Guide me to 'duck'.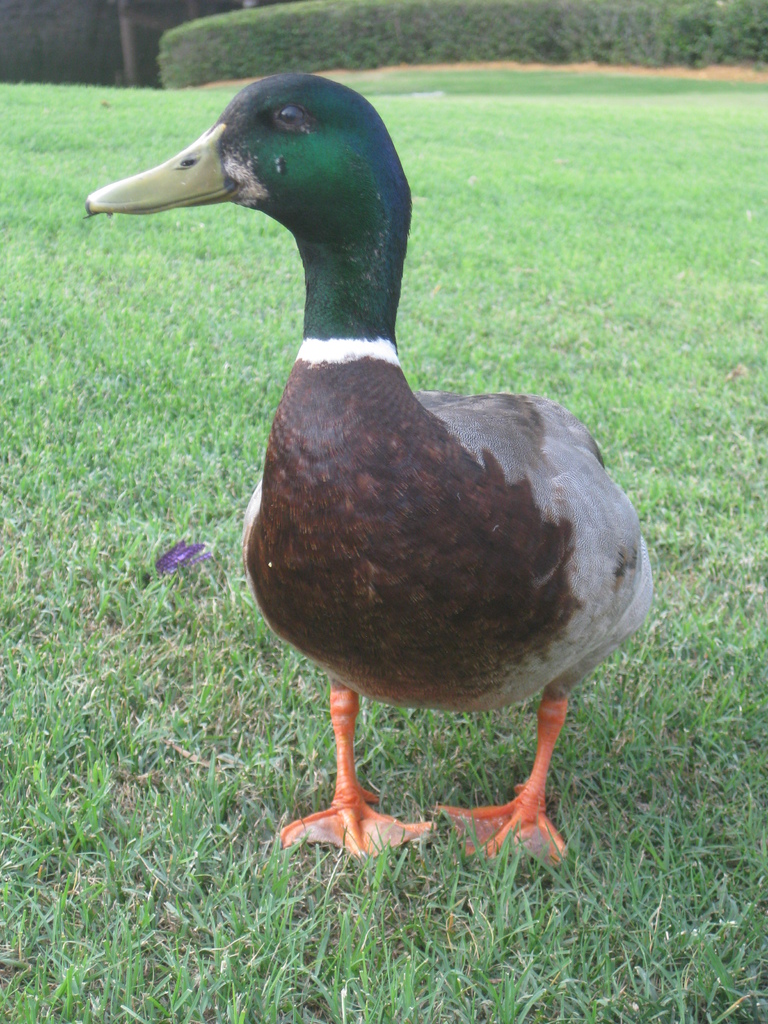
Guidance: <bbox>100, 79, 685, 883</bbox>.
